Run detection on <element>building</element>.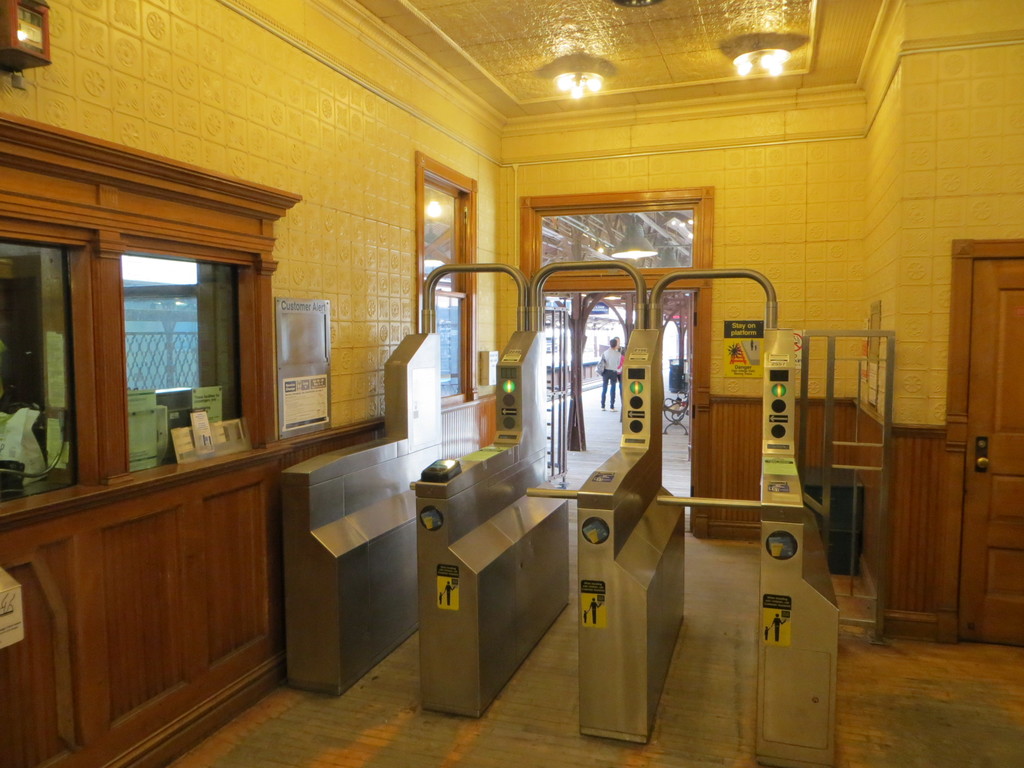
Result: <box>0,0,1023,767</box>.
